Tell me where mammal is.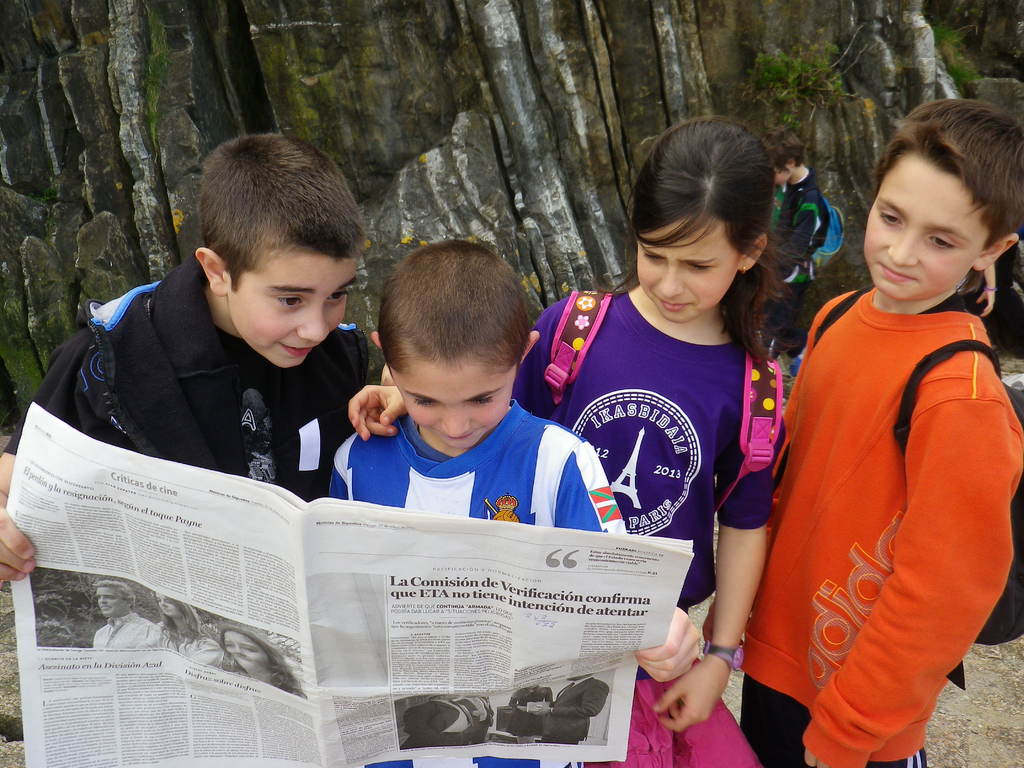
mammal is at 738:149:1018:749.
